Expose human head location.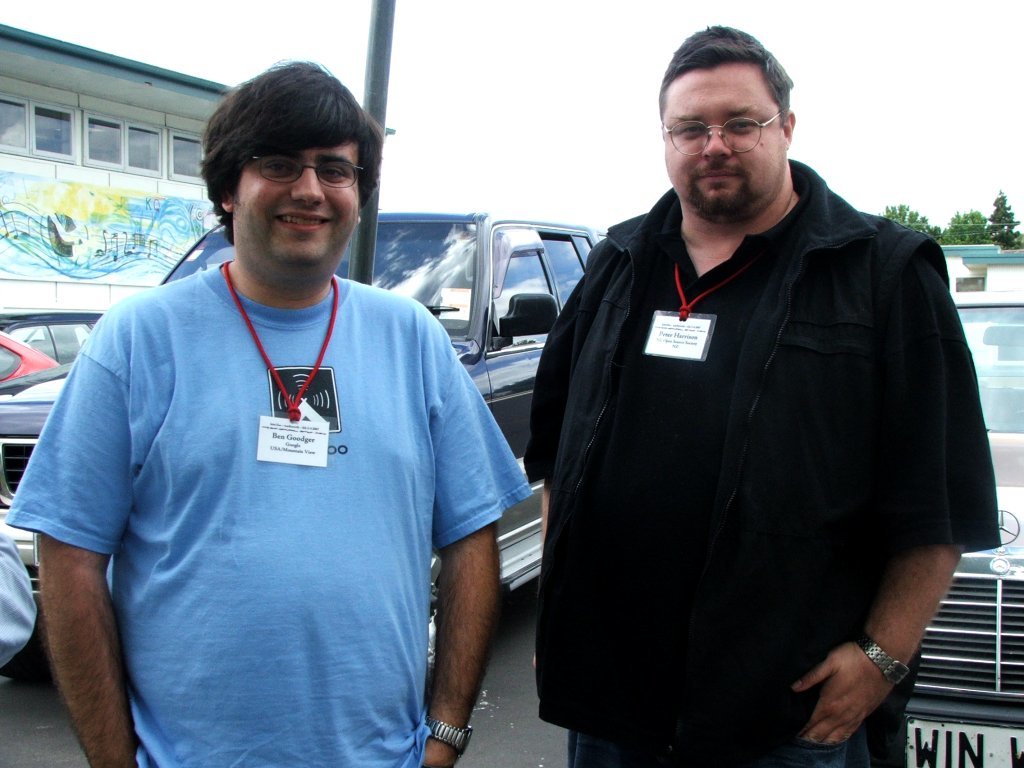
Exposed at (x1=656, y1=24, x2=795, y2=223).
